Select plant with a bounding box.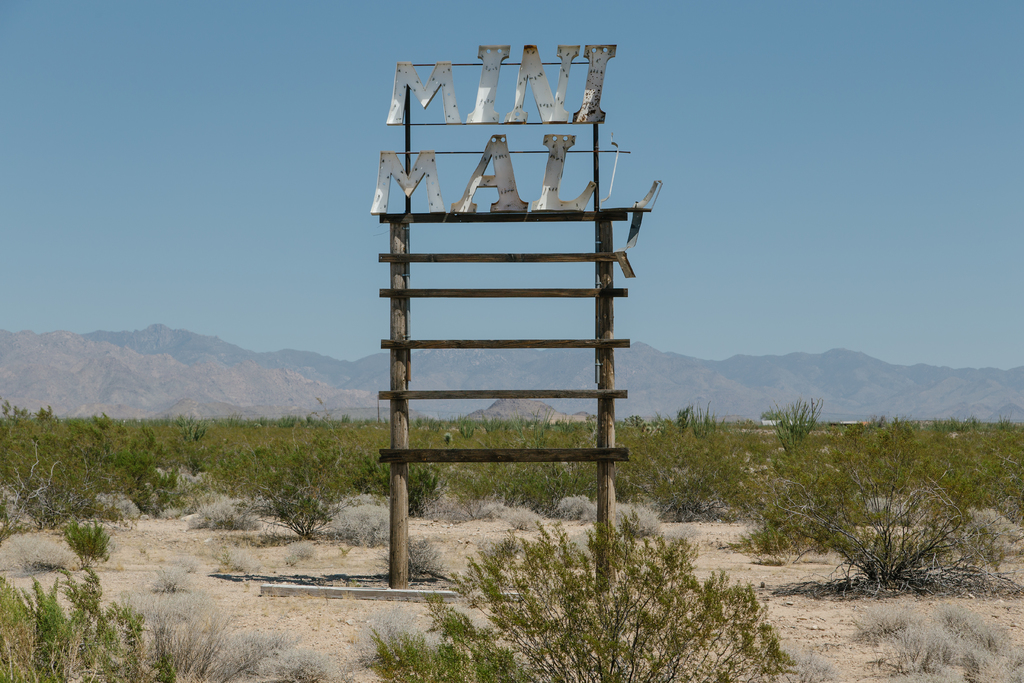
<bbox>68, 518, 128, 587</bbox>.
